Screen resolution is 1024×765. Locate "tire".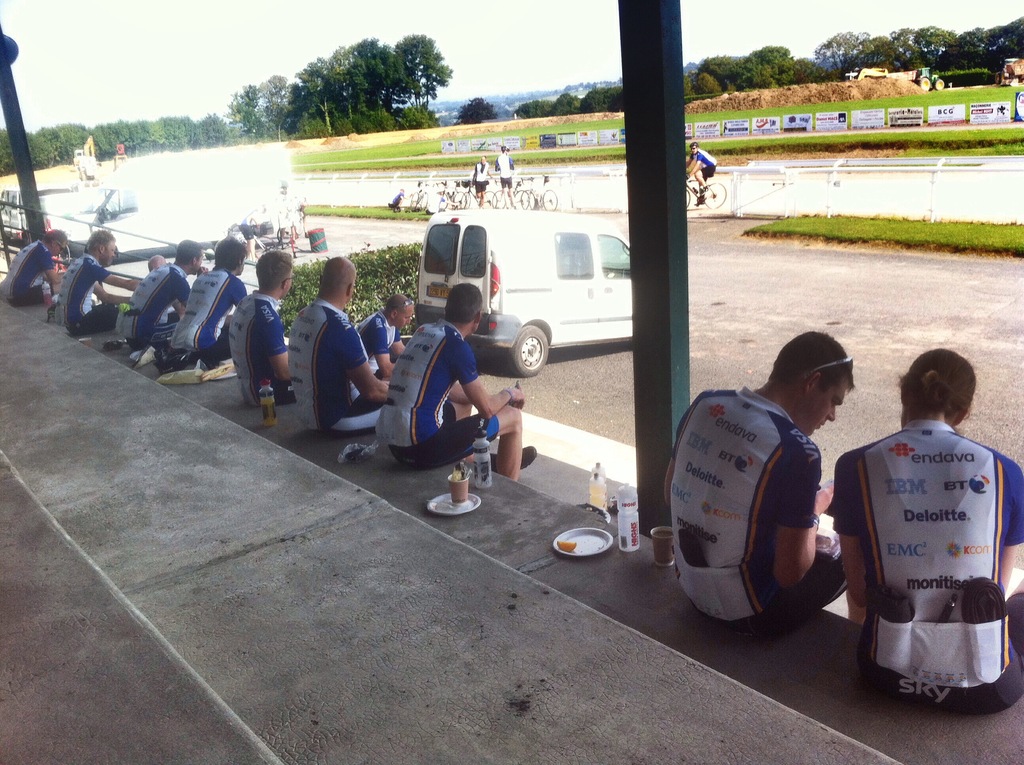
293/211/304/236.
